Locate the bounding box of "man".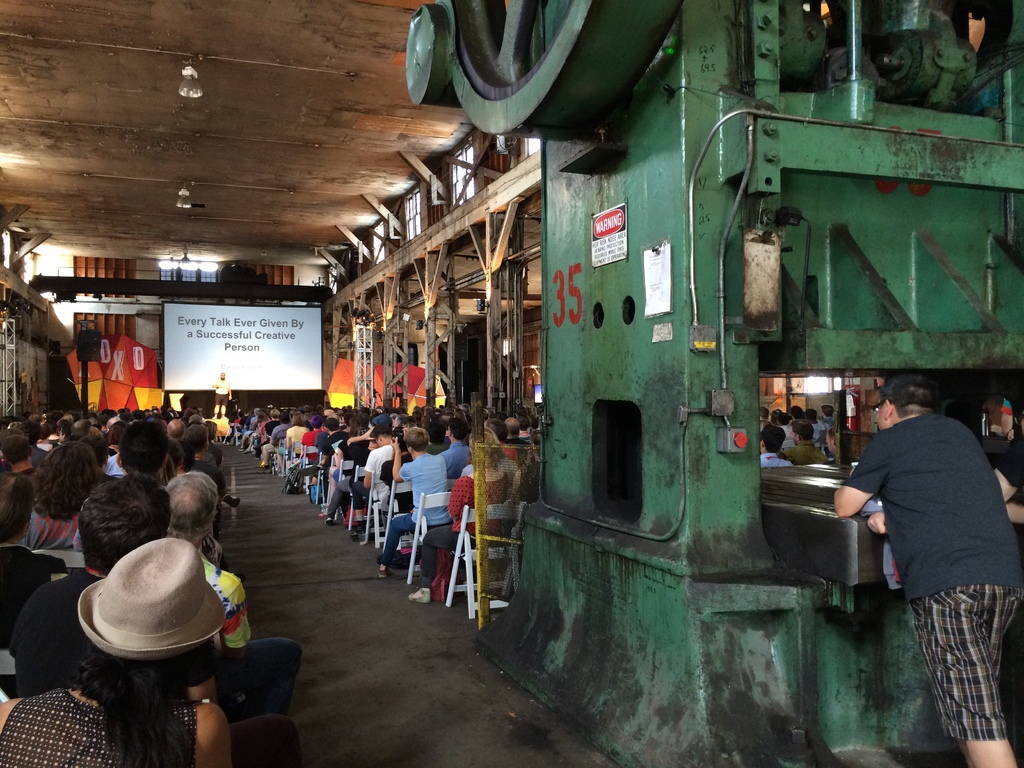
Bounding box: 212 373 237 410.
